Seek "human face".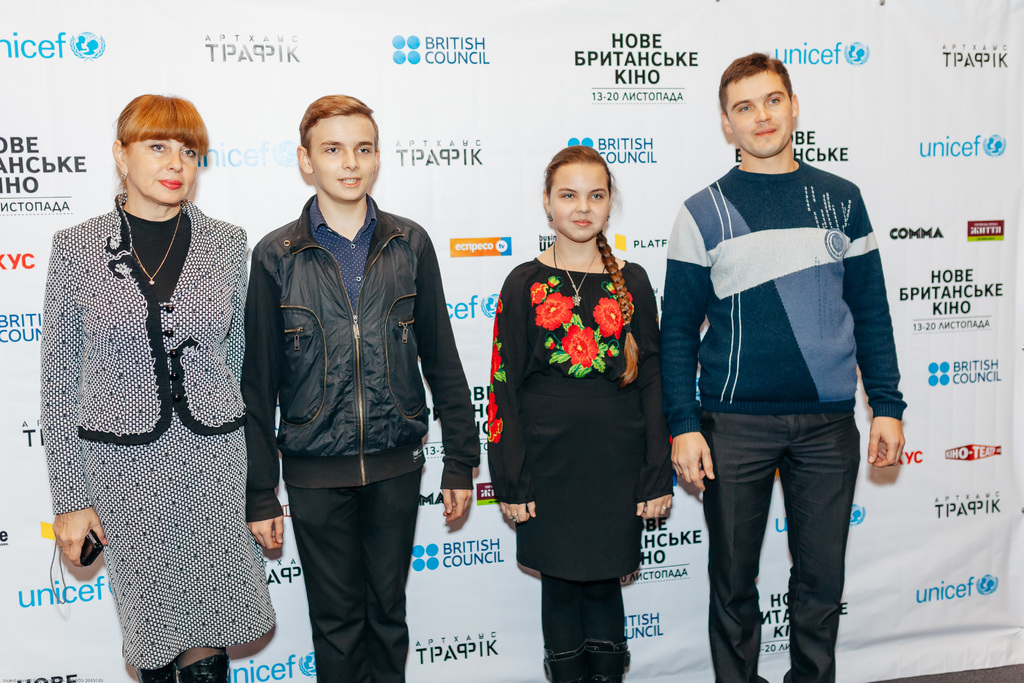
728 75 790 156.
